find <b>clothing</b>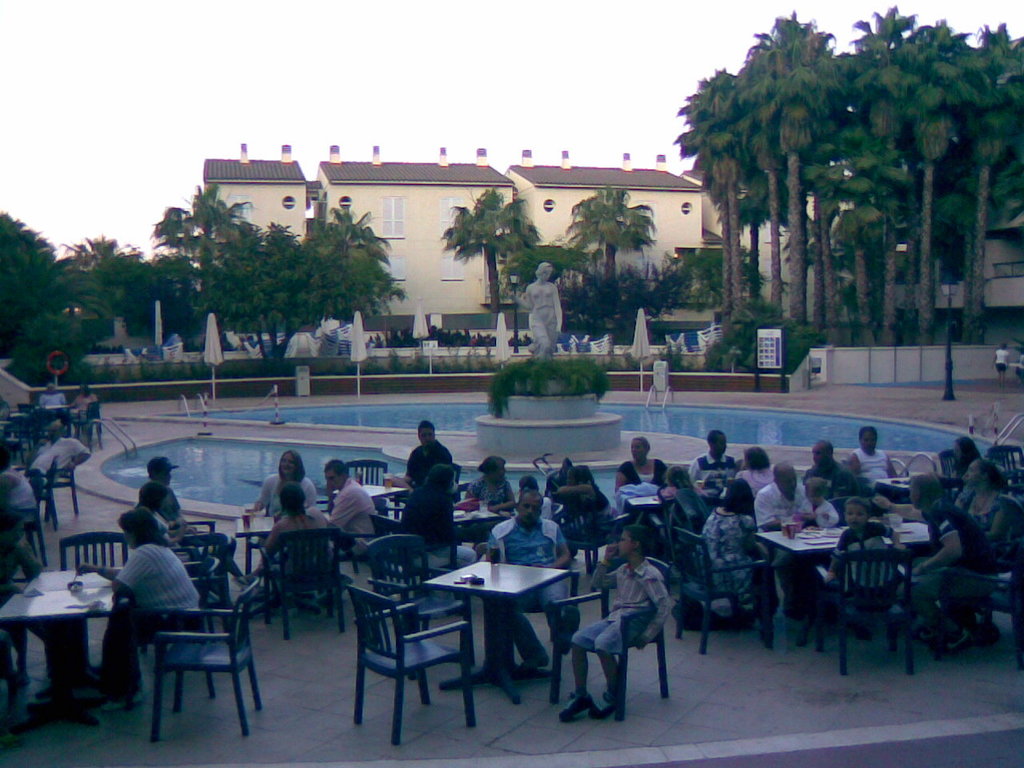
798:458:861:502
